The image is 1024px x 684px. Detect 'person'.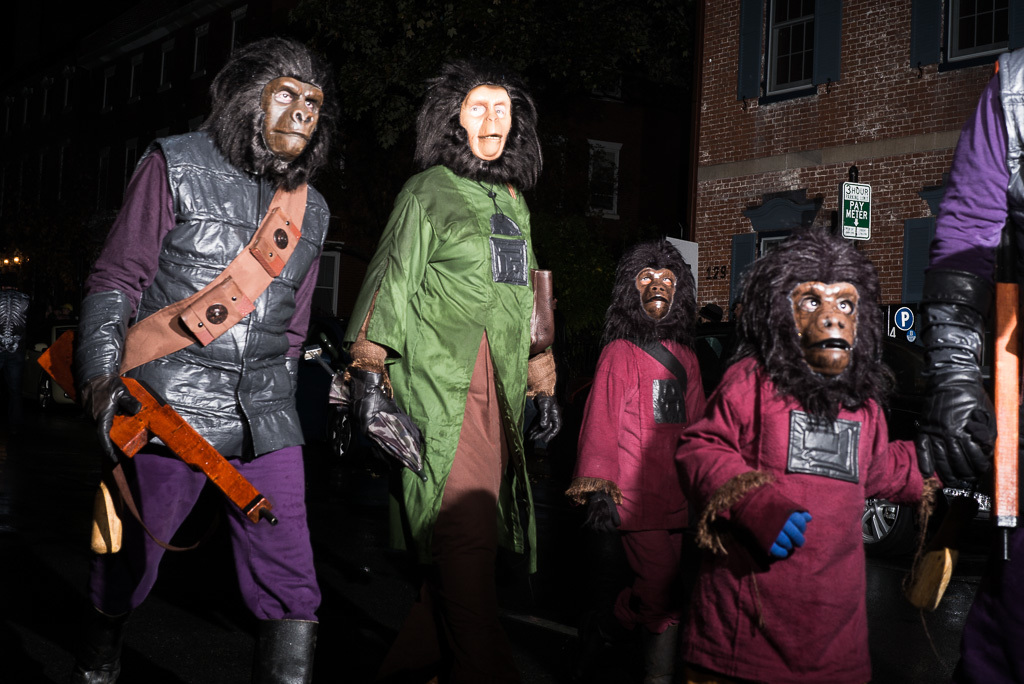
Detection: <bbox>567, 237, 728, 680</bbox>.
